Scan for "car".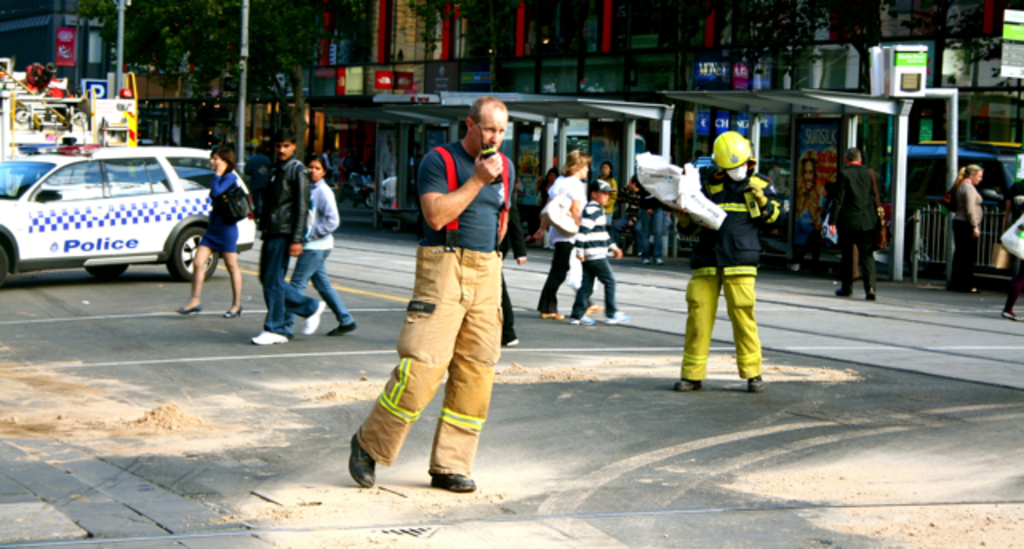
Scan result: x1=0, y1=138, x2=246, y2=279.
